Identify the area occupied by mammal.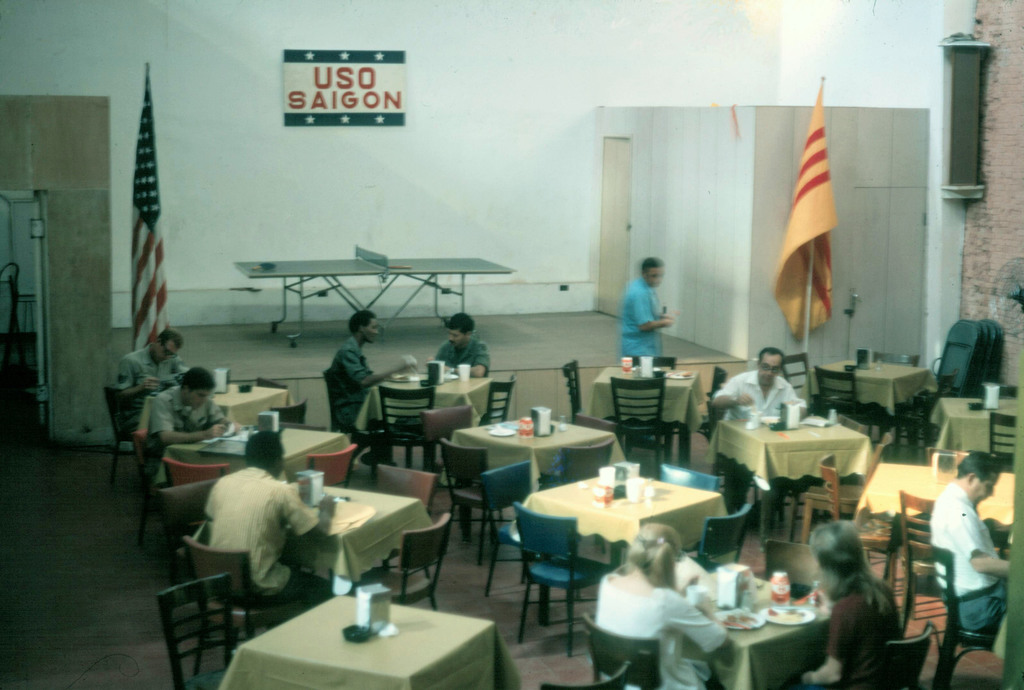
Area: bbox(326, 302, 420, 446).
